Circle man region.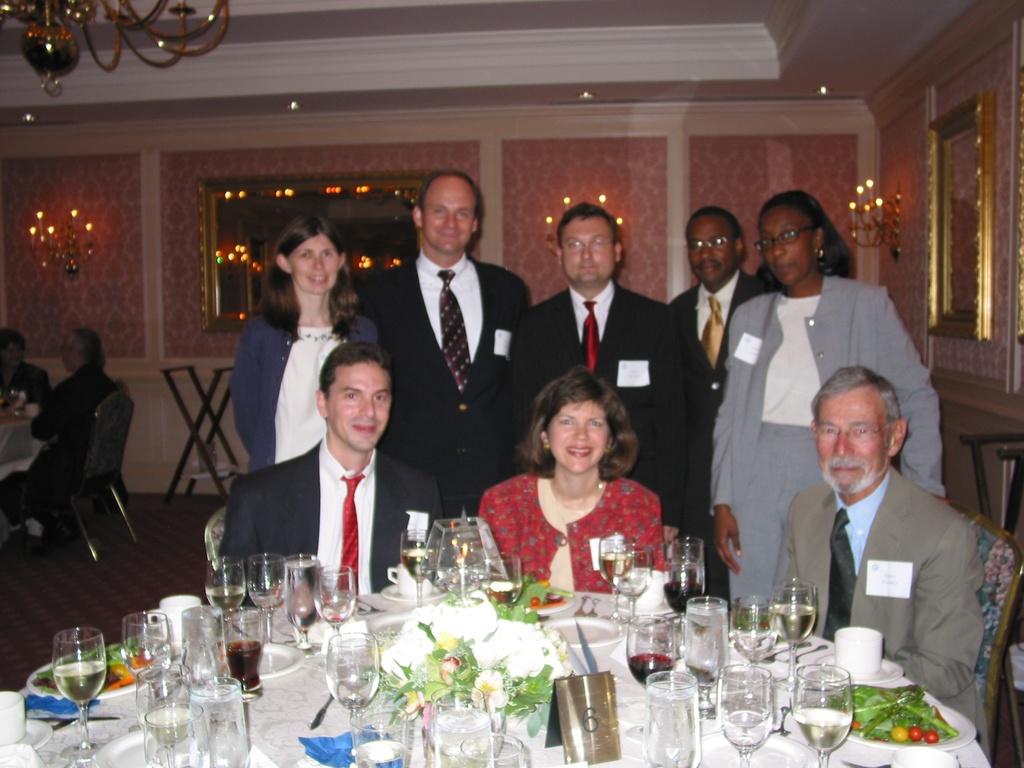
Region: (x1=365, y1=159, x2=525, y2=572).
